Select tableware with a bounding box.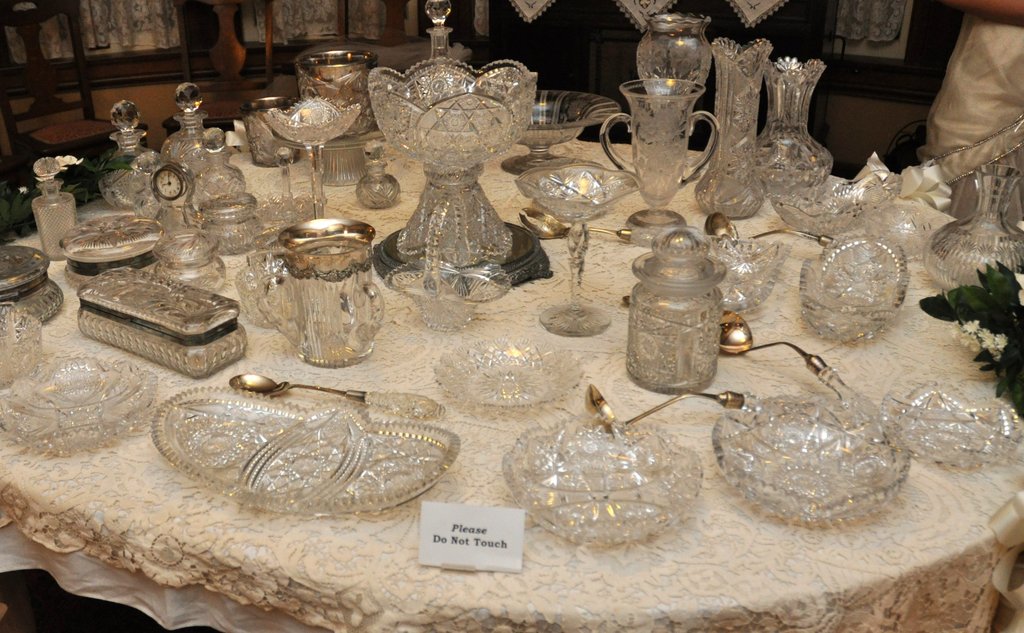
BBox(623, 208, 688, 245).
